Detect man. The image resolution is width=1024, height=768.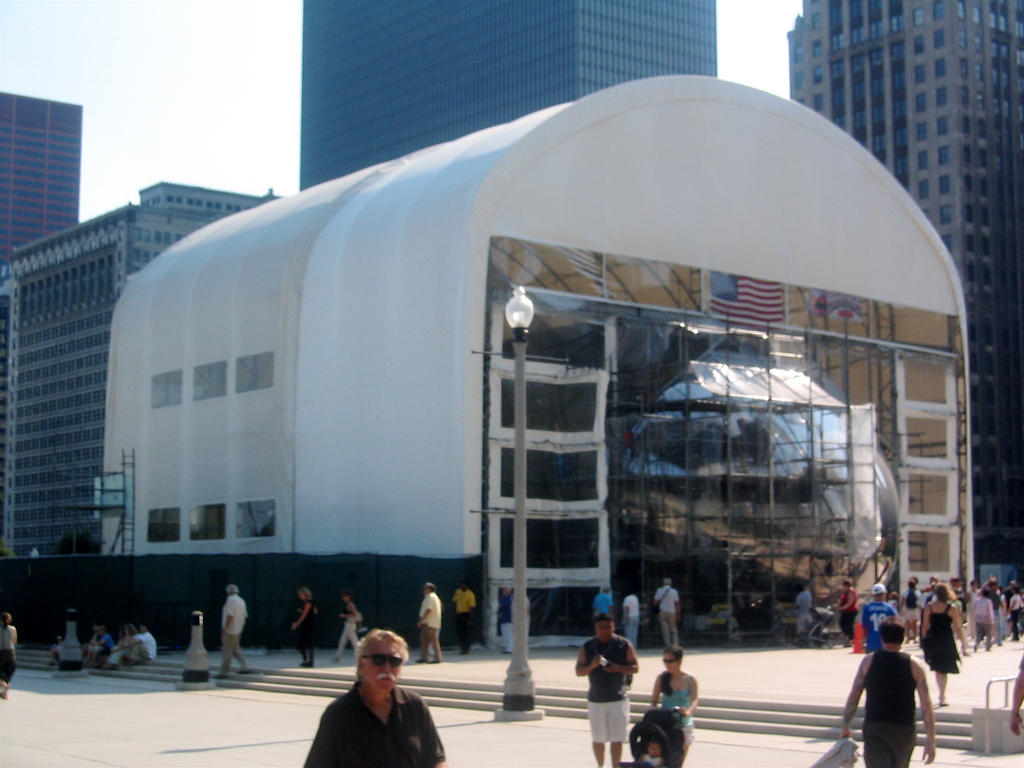
457 572 482 653.
